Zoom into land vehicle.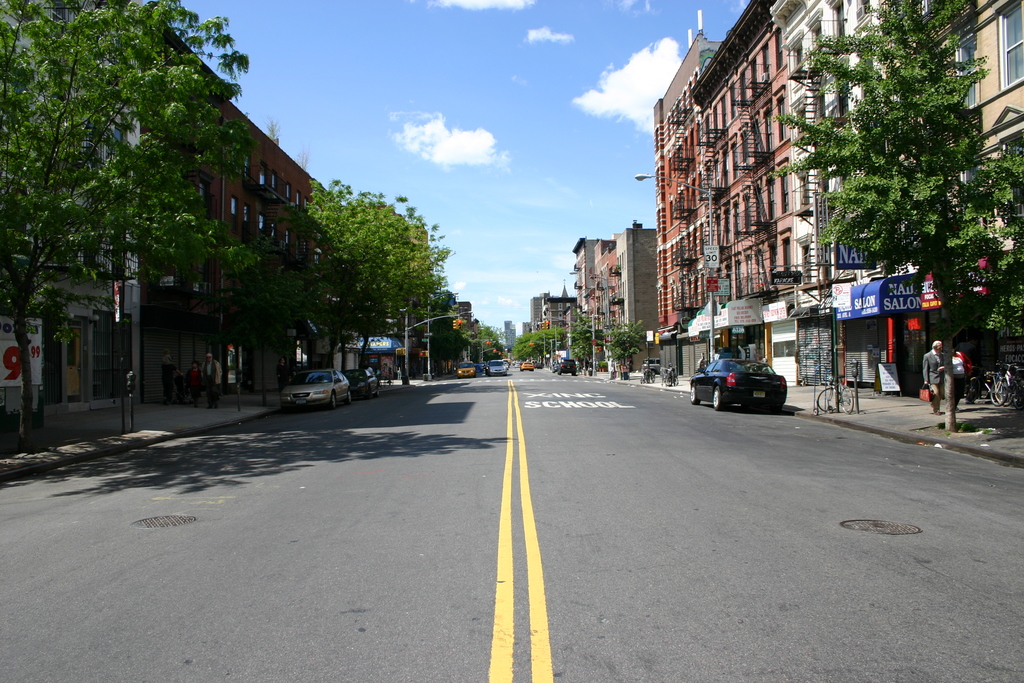
Zoom target: left=556, top=356, right=577, bottom=377.
